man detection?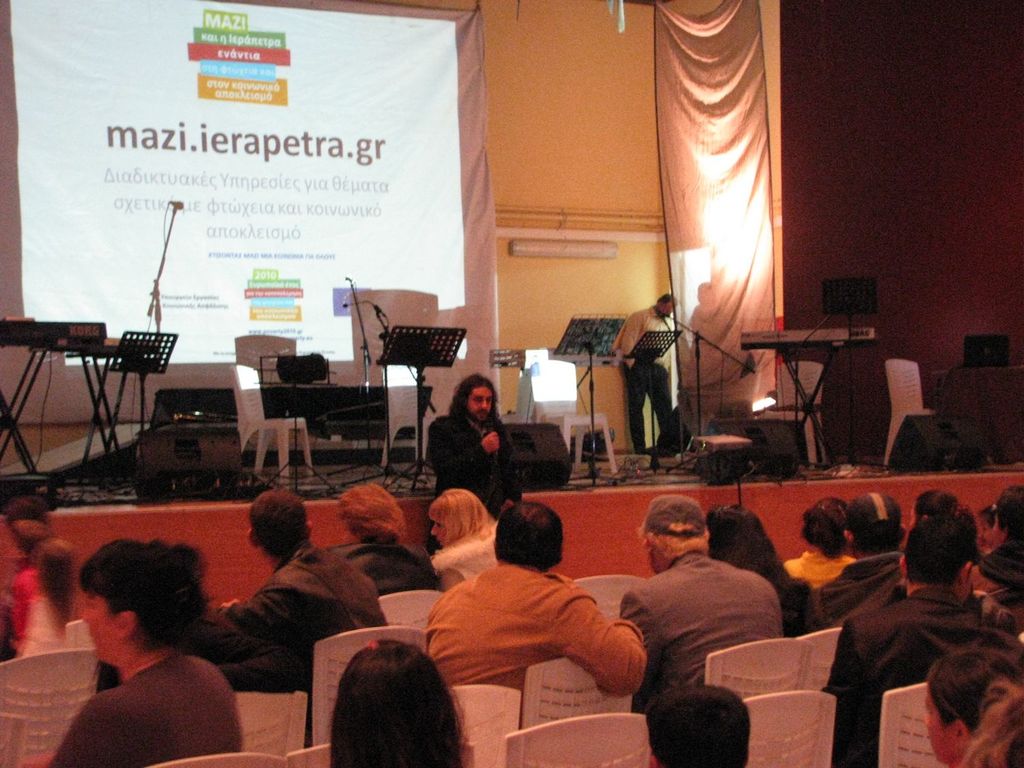
601 516 817 705
